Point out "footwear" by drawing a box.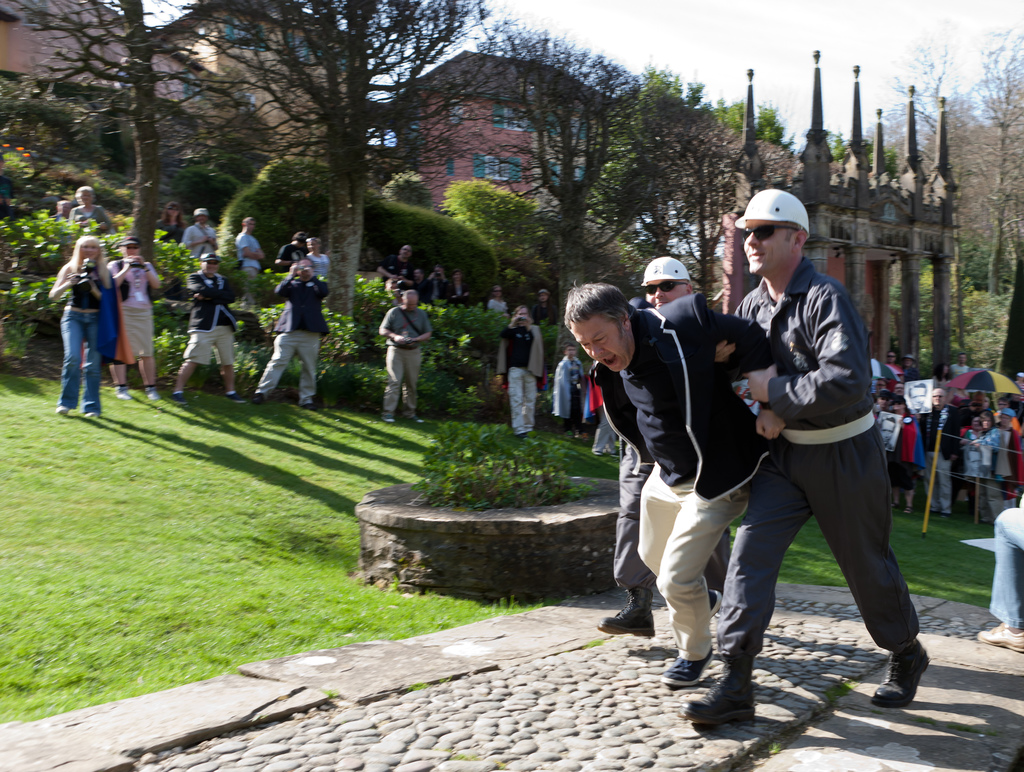
<bbox>170, 389, 188, 407</bbox>.
